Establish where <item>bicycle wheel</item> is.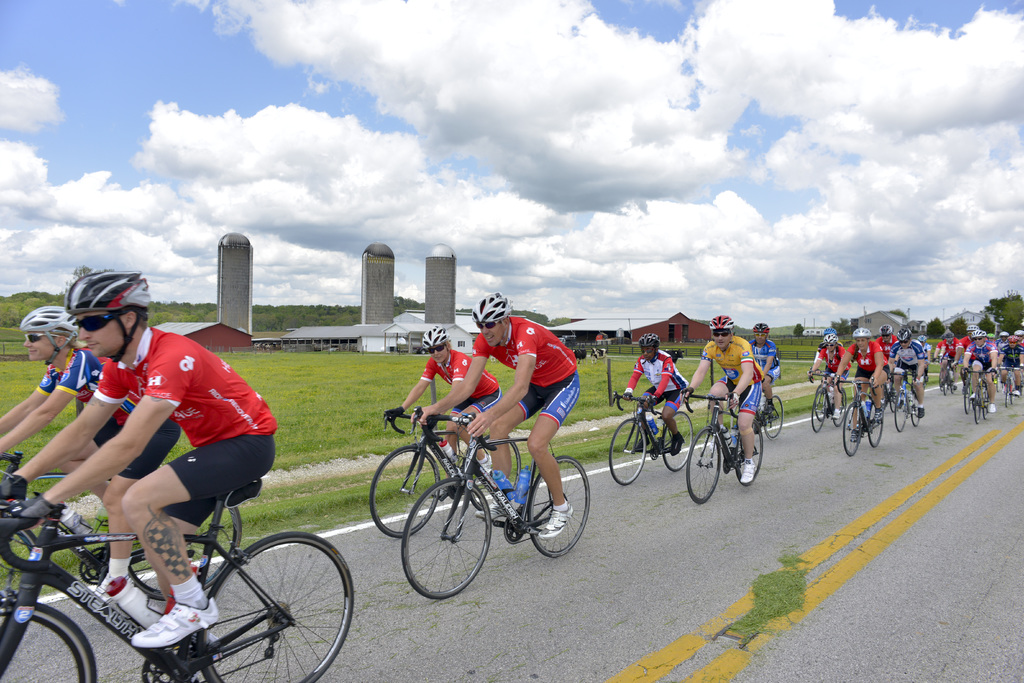
Established at crop(364, 444, 442, 541).
